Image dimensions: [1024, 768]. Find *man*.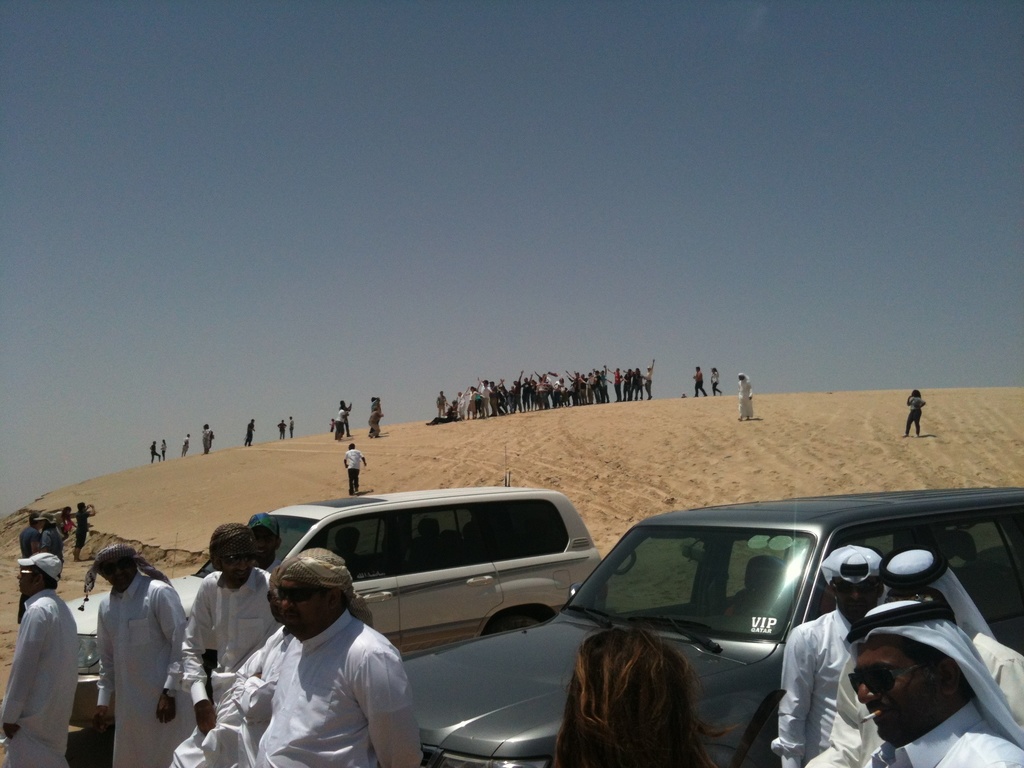
{"x1": 96, "y1": 541, "x2": 189, "y2": 767}.
